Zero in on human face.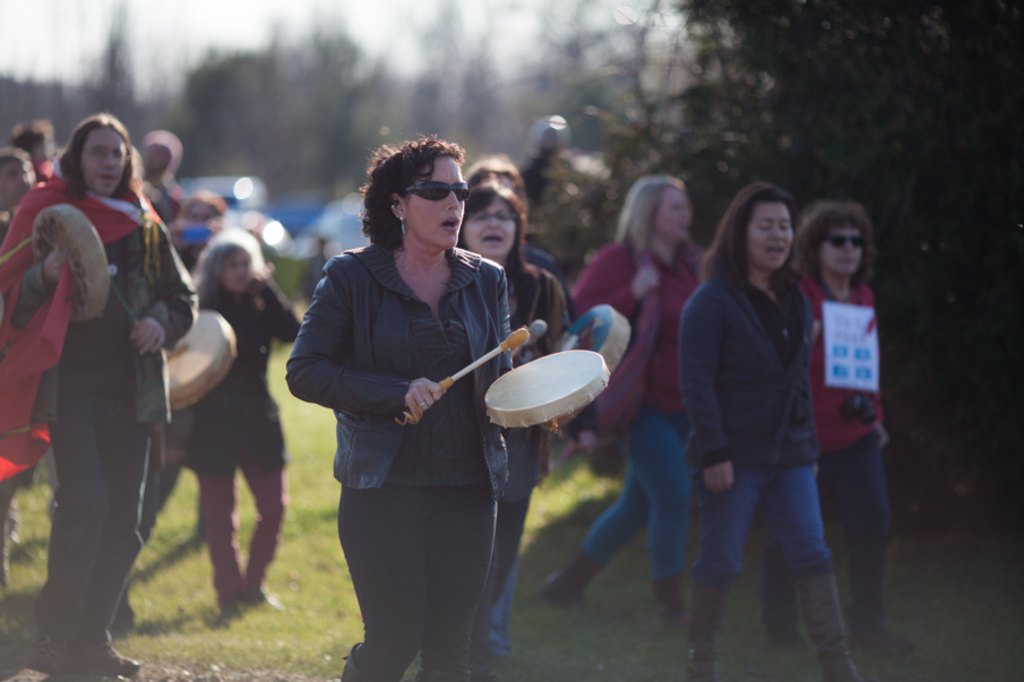
Zeroed in: {"left": 465, "top": 199, "right": 518, "bottom": 254}.
